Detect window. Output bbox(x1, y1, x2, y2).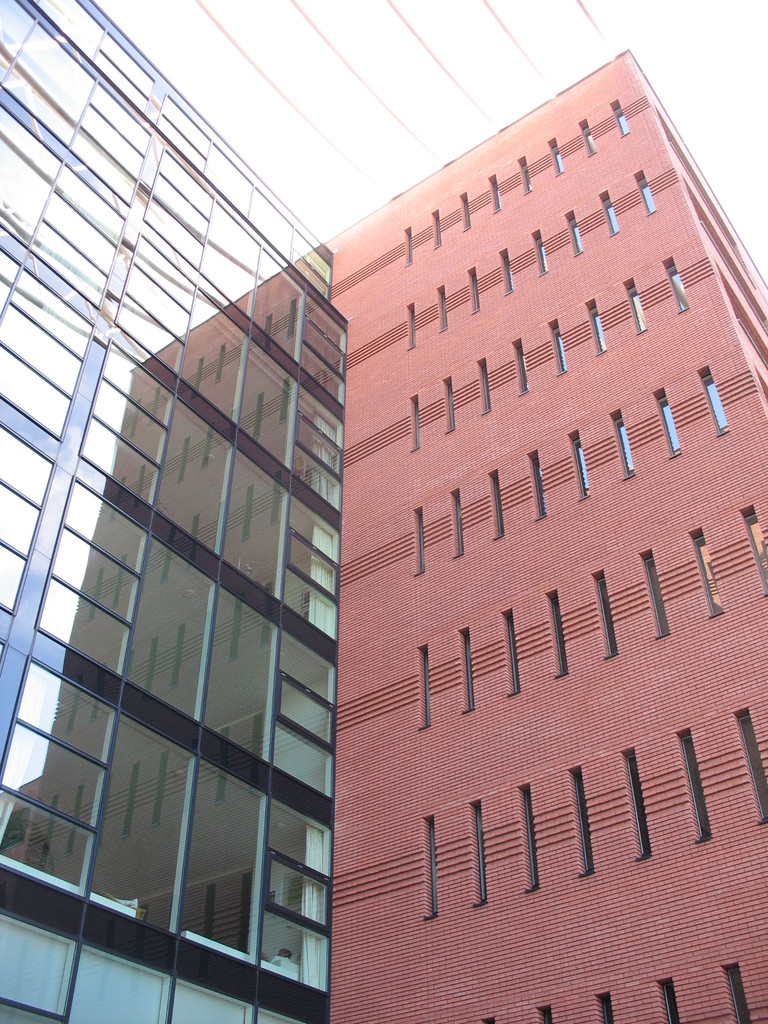
bbox(625, 285, 646, 335).
